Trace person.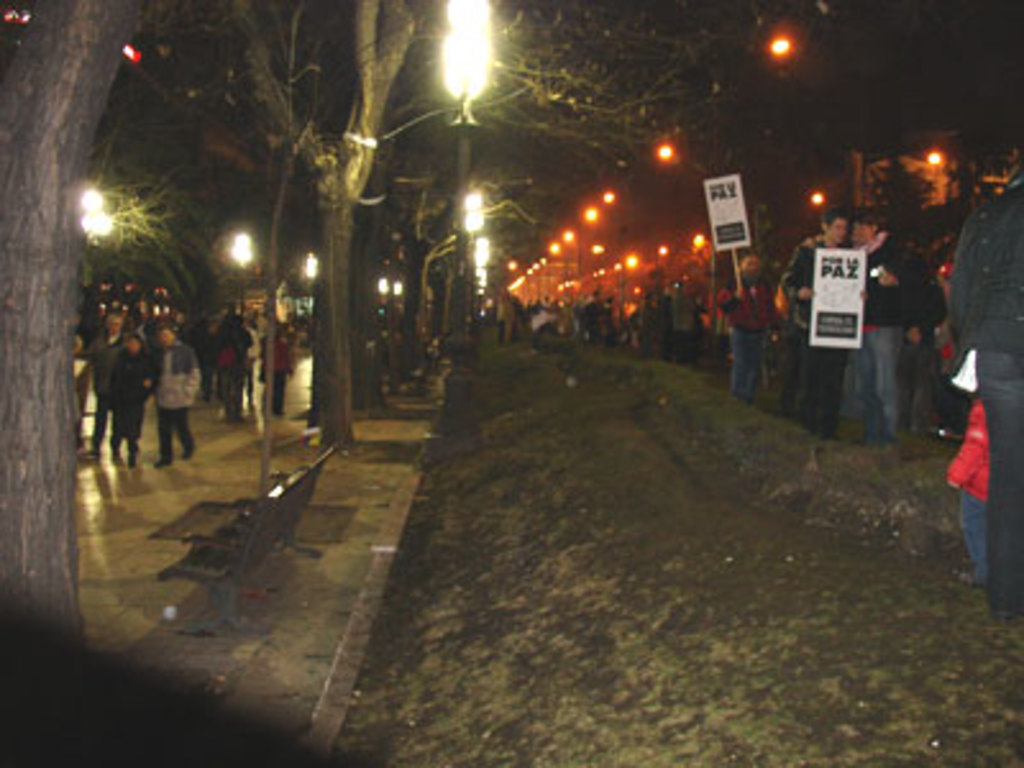
Traced to crop(266, 328, 297, 415).
